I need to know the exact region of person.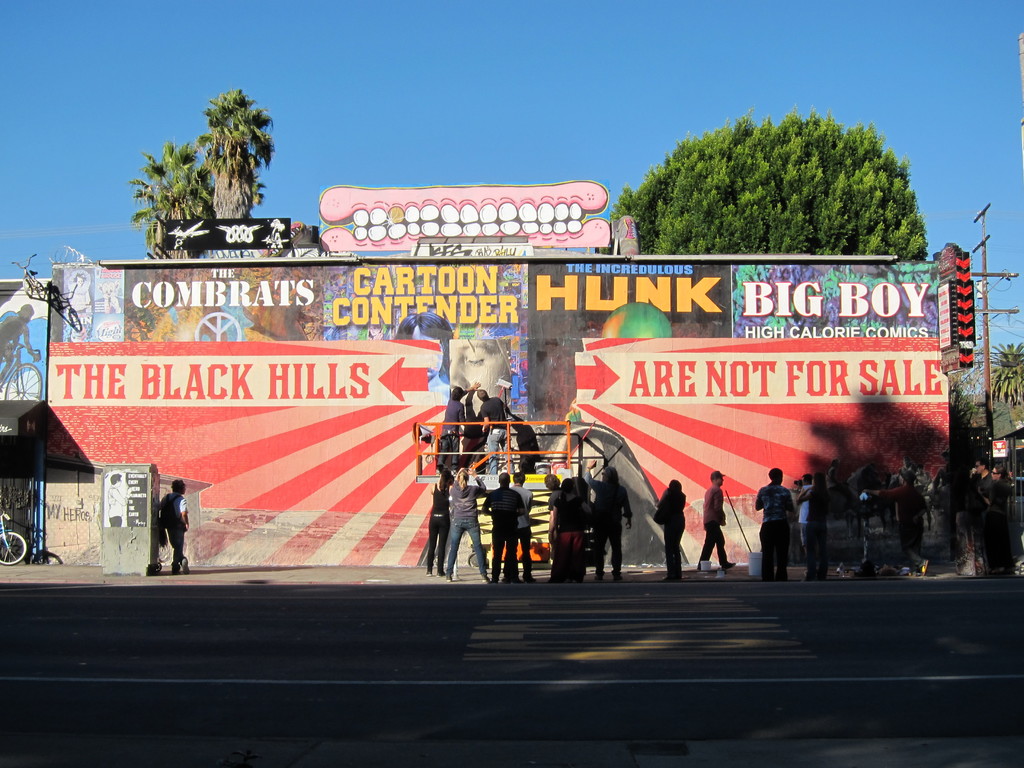
Region: 653,479,685,580.
